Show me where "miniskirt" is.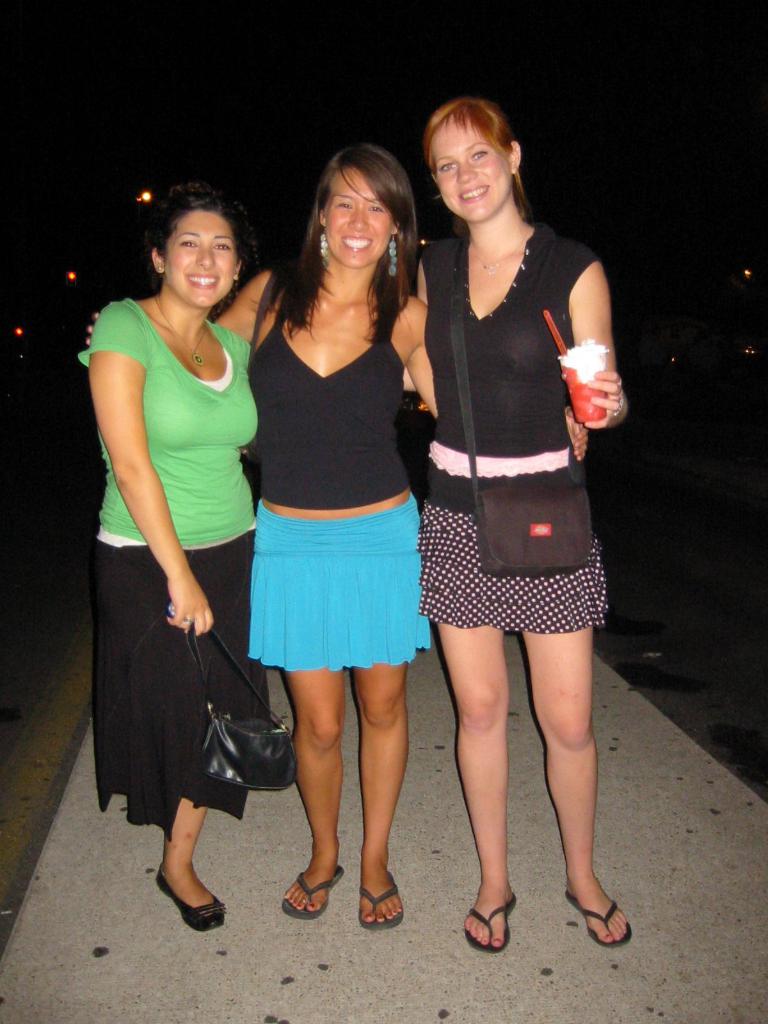
"miniskirt" is at bbox=(248, 495, 432, 671).
